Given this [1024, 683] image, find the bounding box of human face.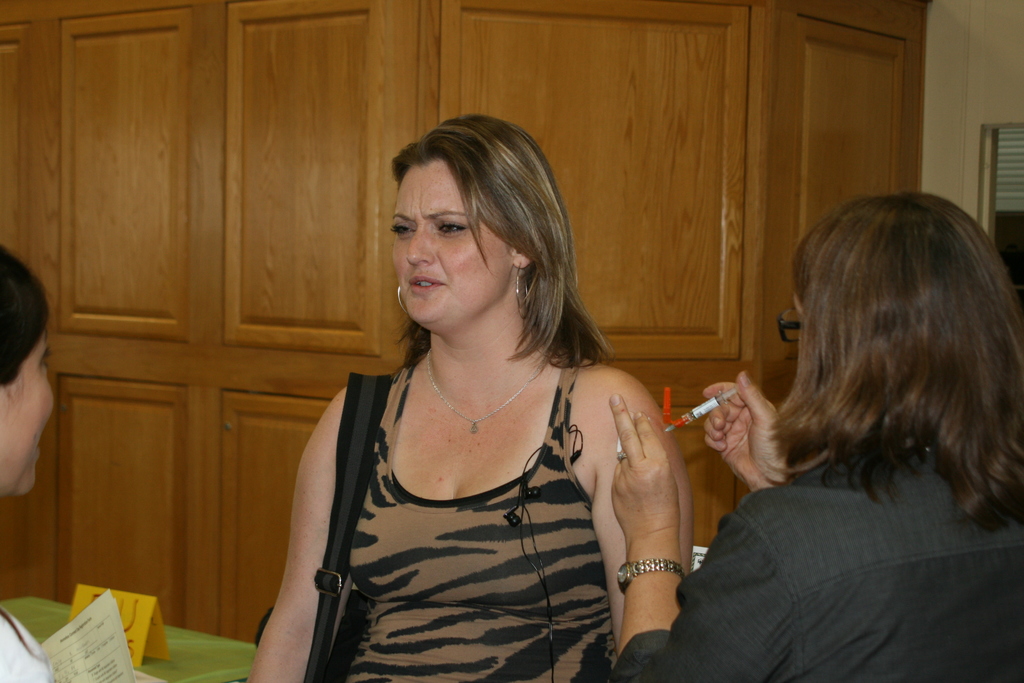
region(379, 156, 514, 331).
